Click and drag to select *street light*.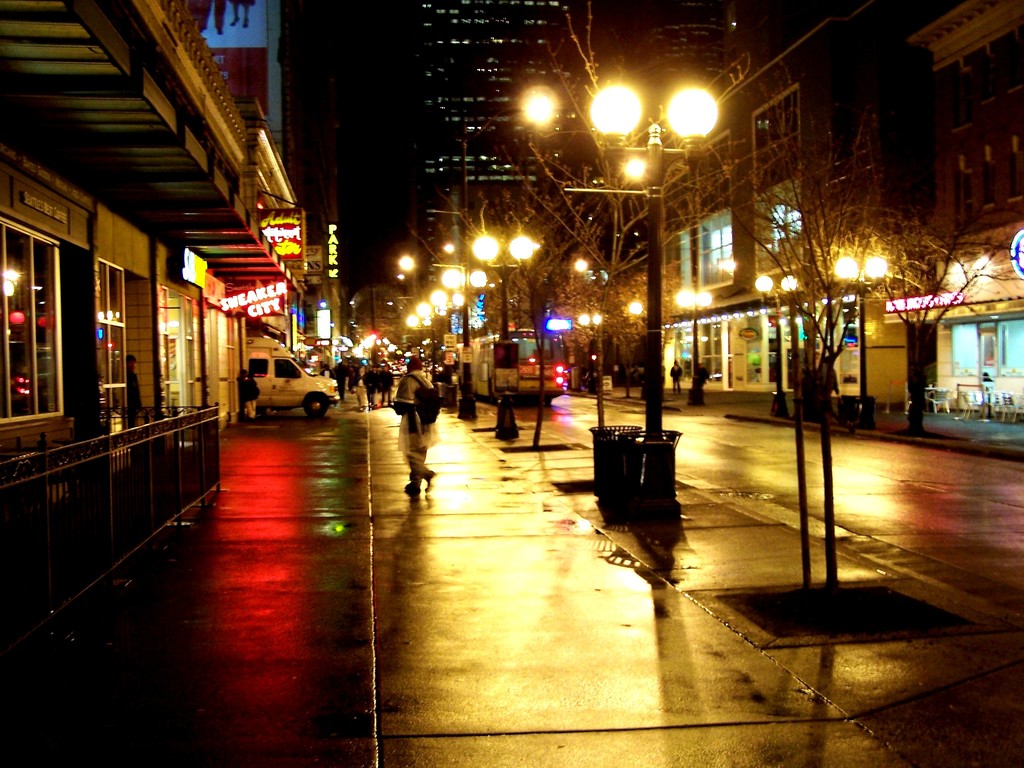
Selection: [461,233,535,345].
